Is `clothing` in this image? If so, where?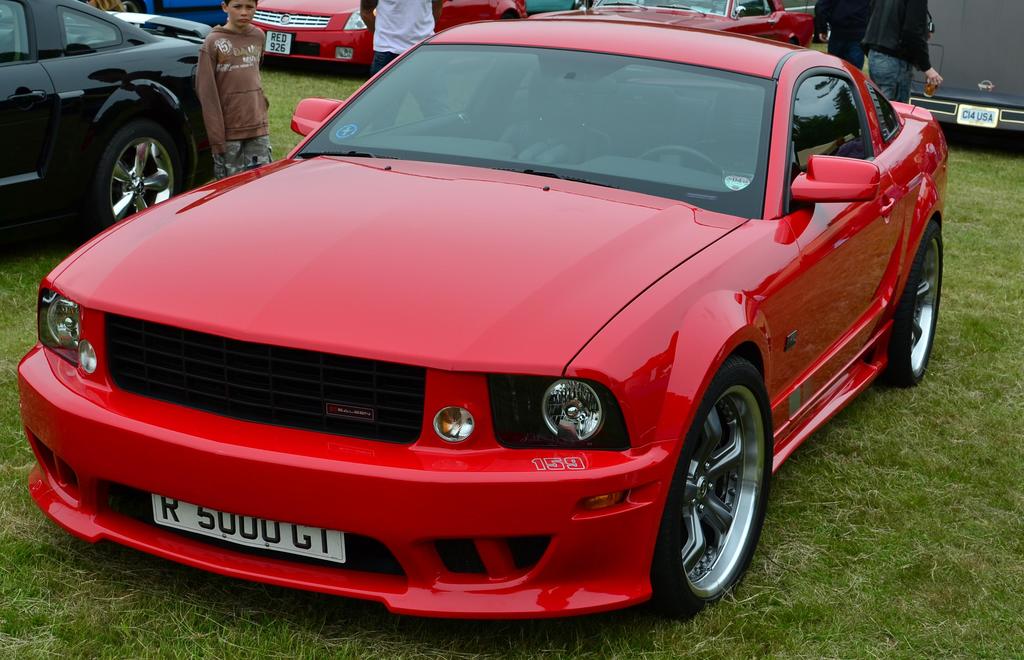
Yes, at 197 26 275 174.
